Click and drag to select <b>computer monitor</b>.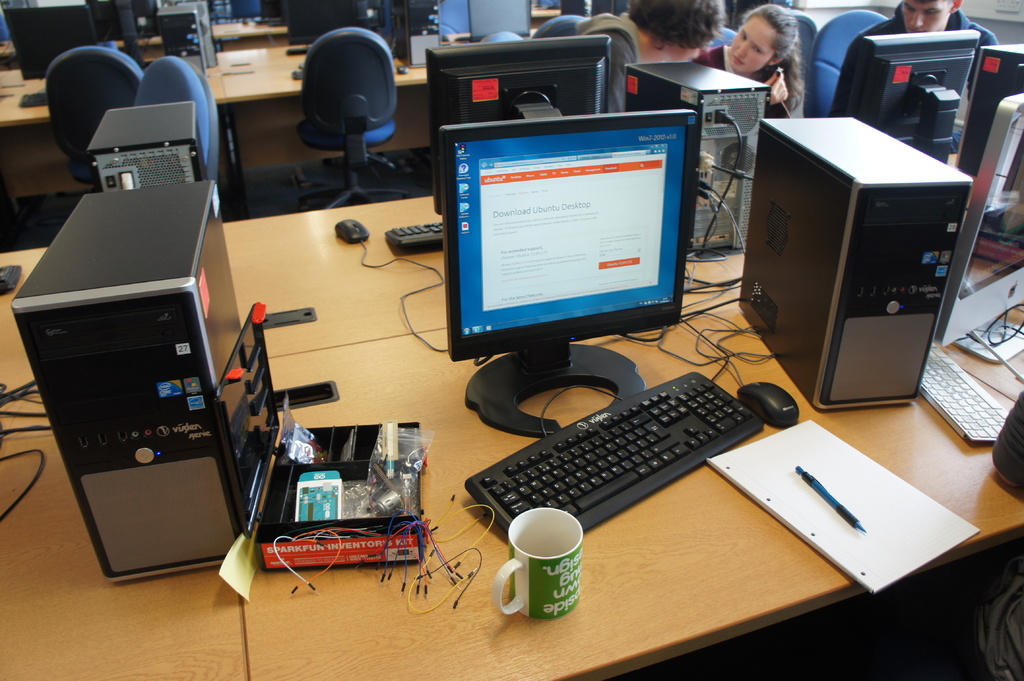
Selection: <box>0,1,115,83</box>.
